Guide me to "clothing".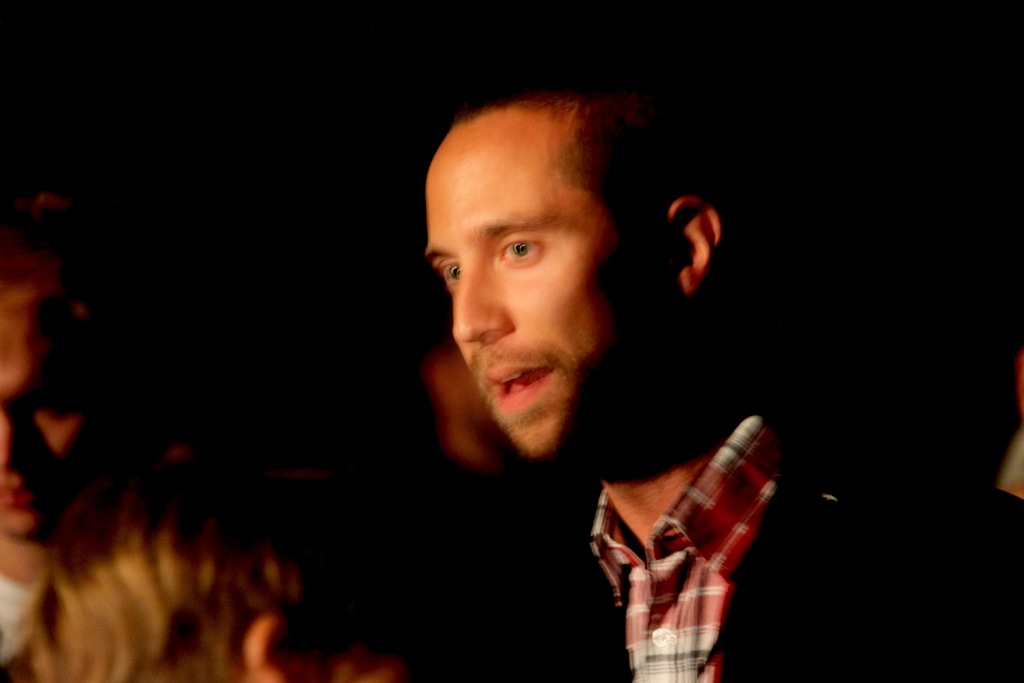
Guidance: {"left": 576, "top": 389, "right": 795, "bottom": 682}.
